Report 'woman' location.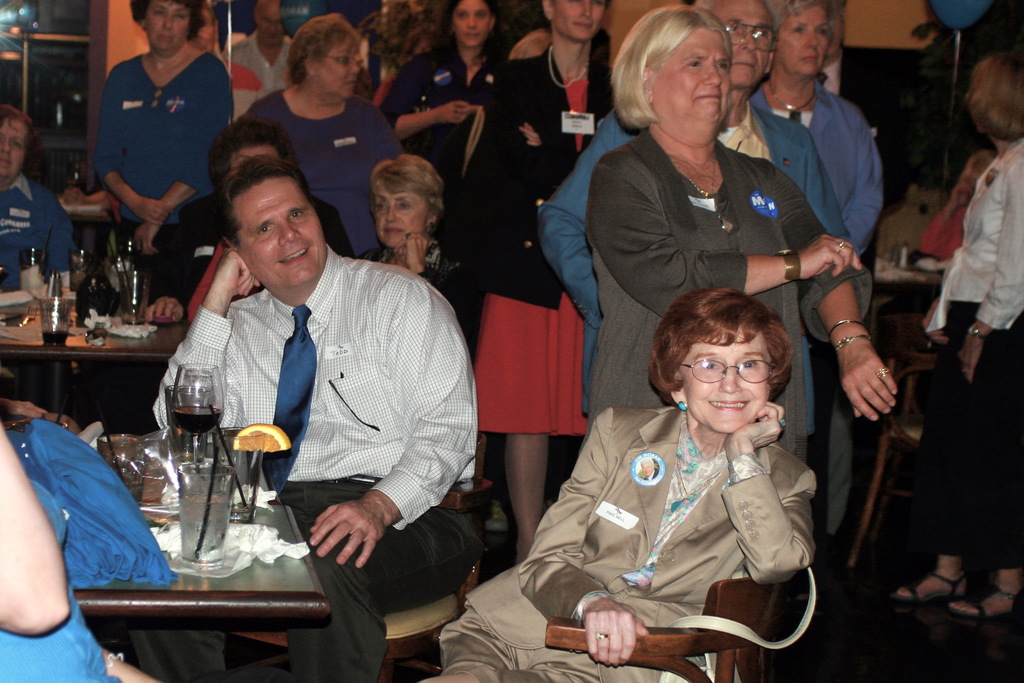
Report: (93, 0, 233, 292).
